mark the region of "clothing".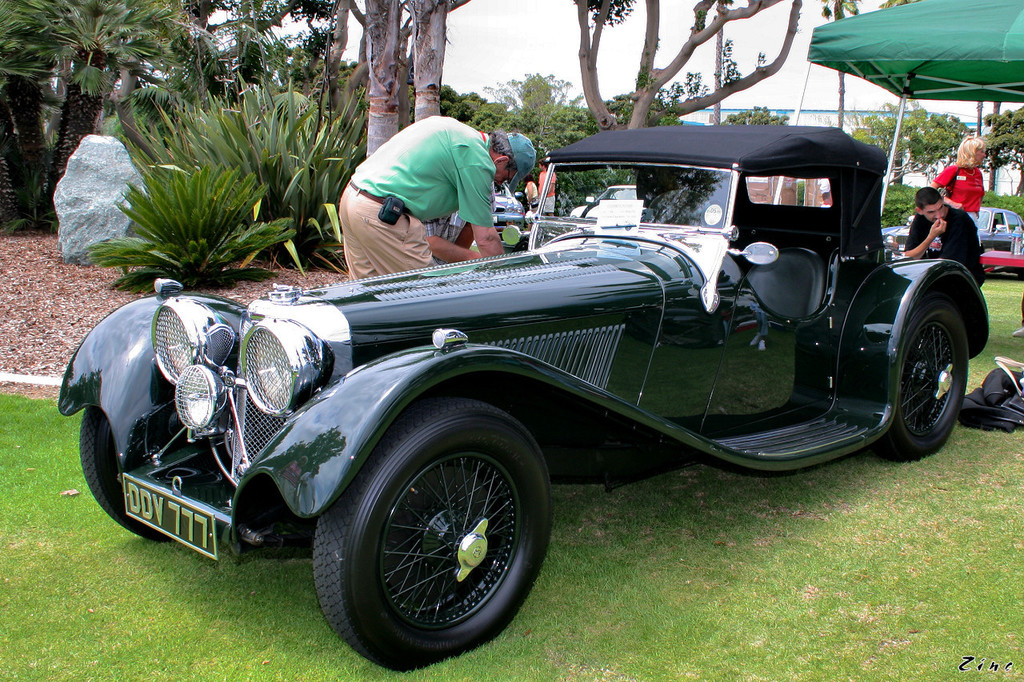
Region: <box>904,206,985,285</box>.
